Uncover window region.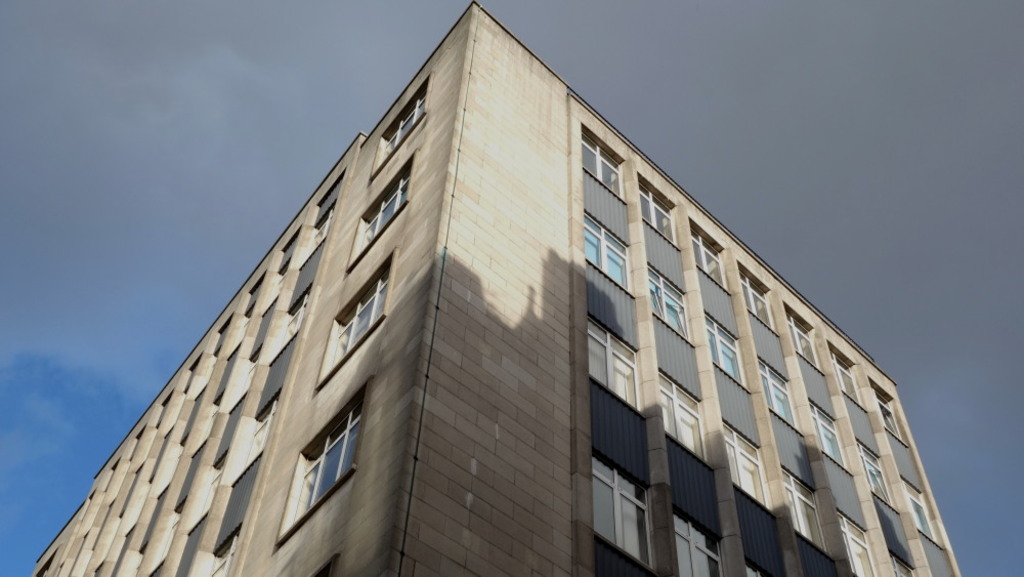
Uncovered: rect(233, 394, 285, 472).
